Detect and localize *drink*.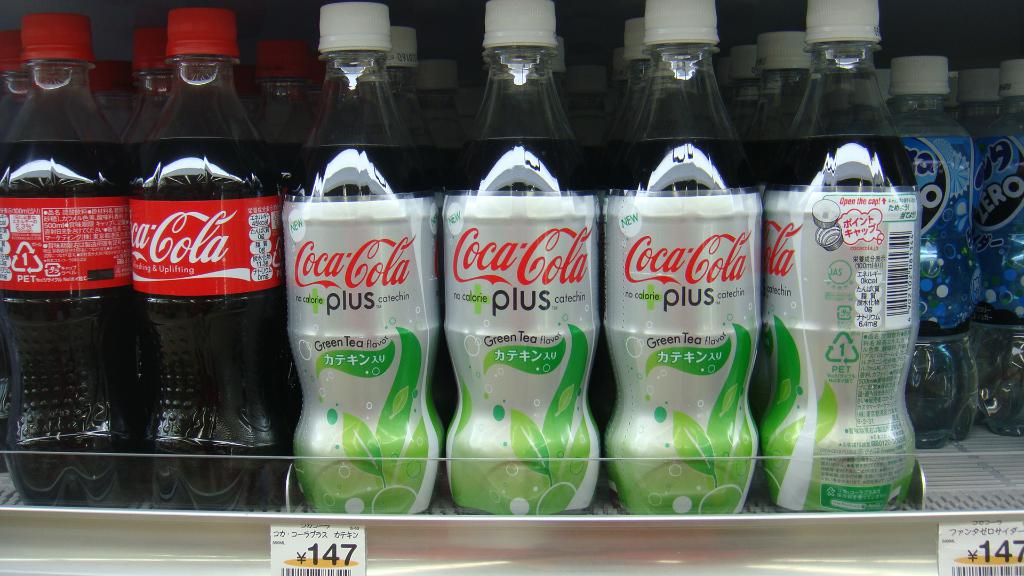
Localized at bbox=(0, 144, 124, 495).
